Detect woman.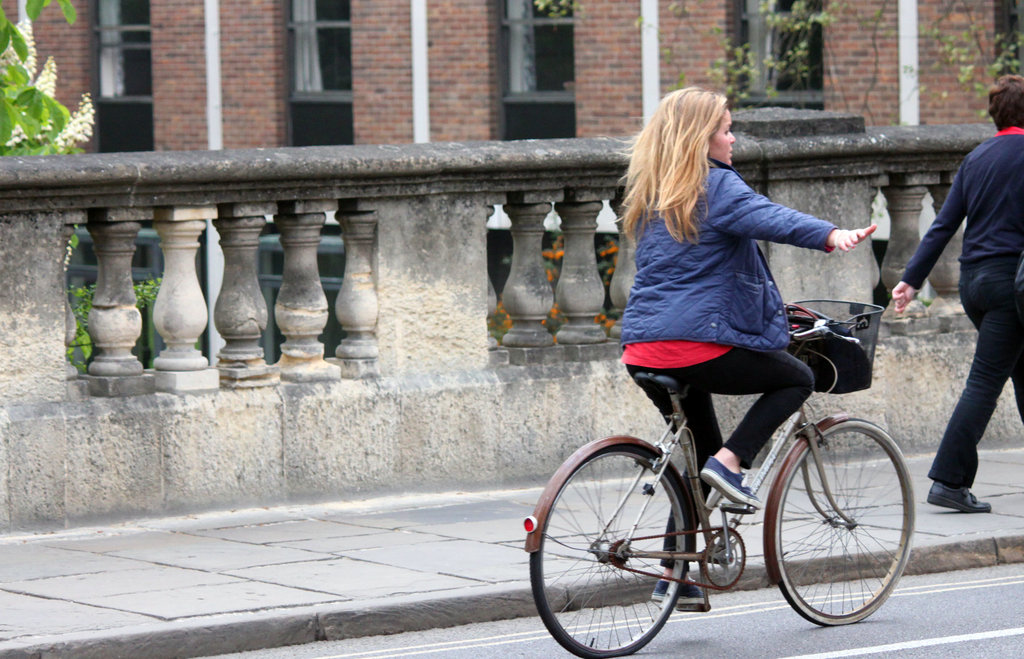
Detected at (left=891, top=74, right=1023, bottom=510).
